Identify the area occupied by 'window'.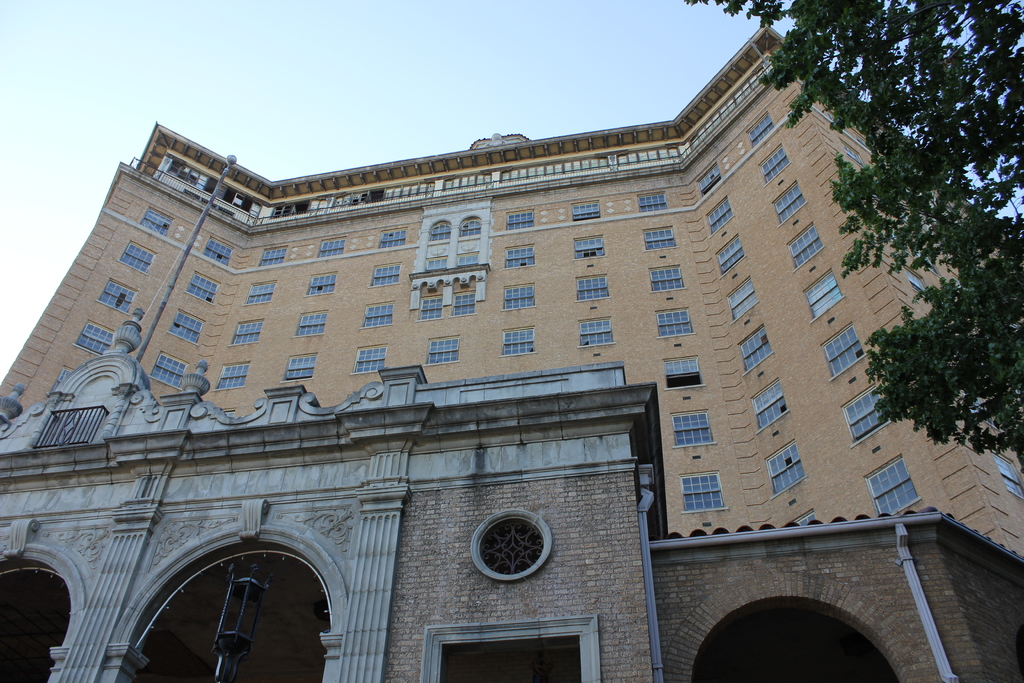
Area: 99,273,135,315.
